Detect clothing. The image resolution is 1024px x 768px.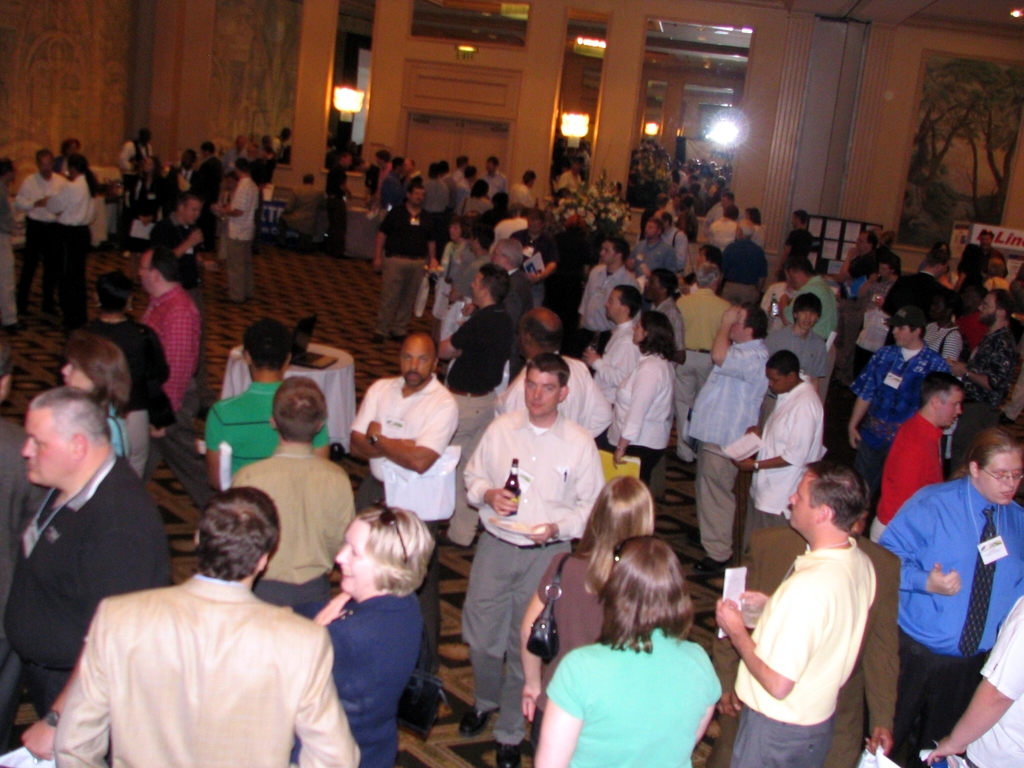
<region>669, 289, 727, 458</region>.
